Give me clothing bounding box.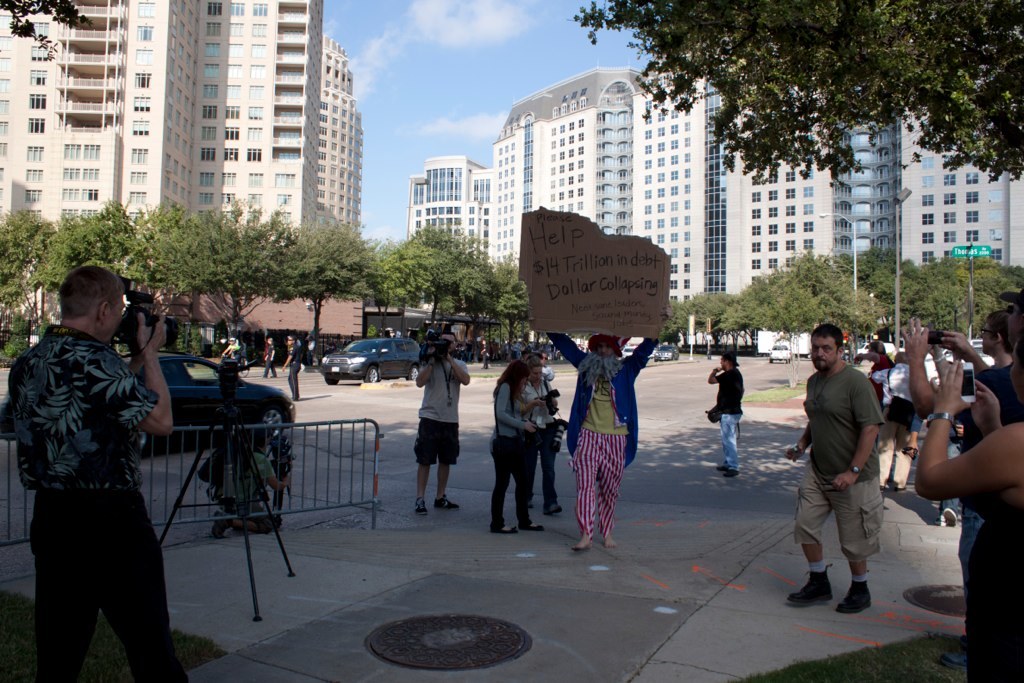
[487,379,531,530].
